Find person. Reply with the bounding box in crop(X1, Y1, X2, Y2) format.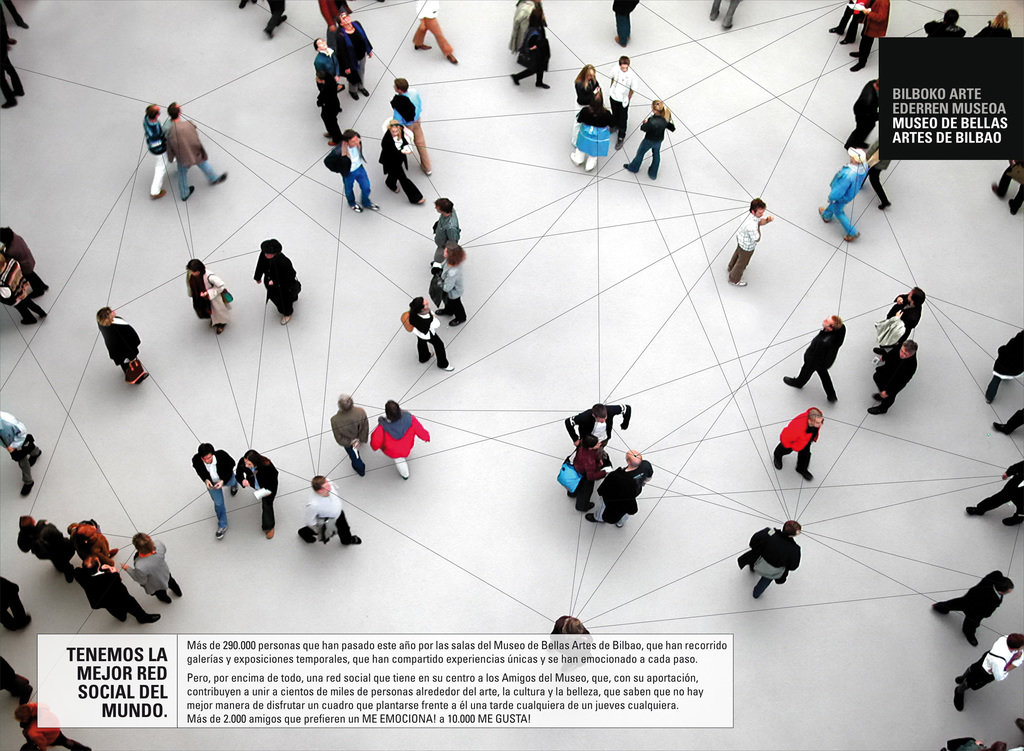
crop(988, 328, 1023, 405).
